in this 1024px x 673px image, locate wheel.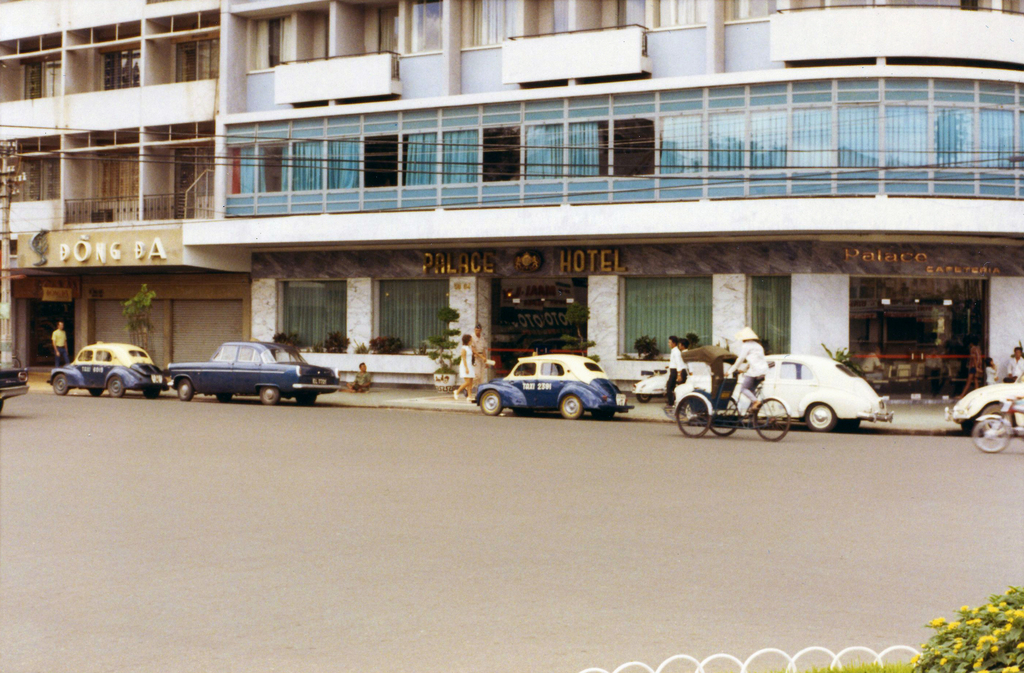
Bounding box: bbox(972, 419, 1009, 451).
